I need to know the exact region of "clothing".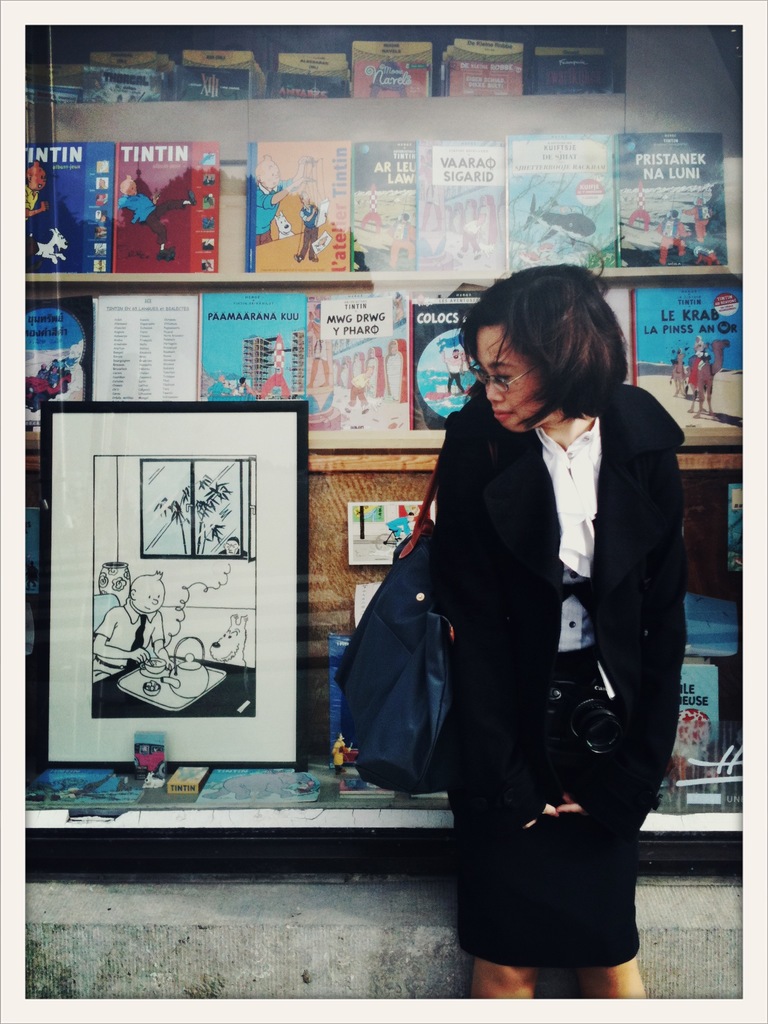
Region: box=[94, 602, 166, 676].
